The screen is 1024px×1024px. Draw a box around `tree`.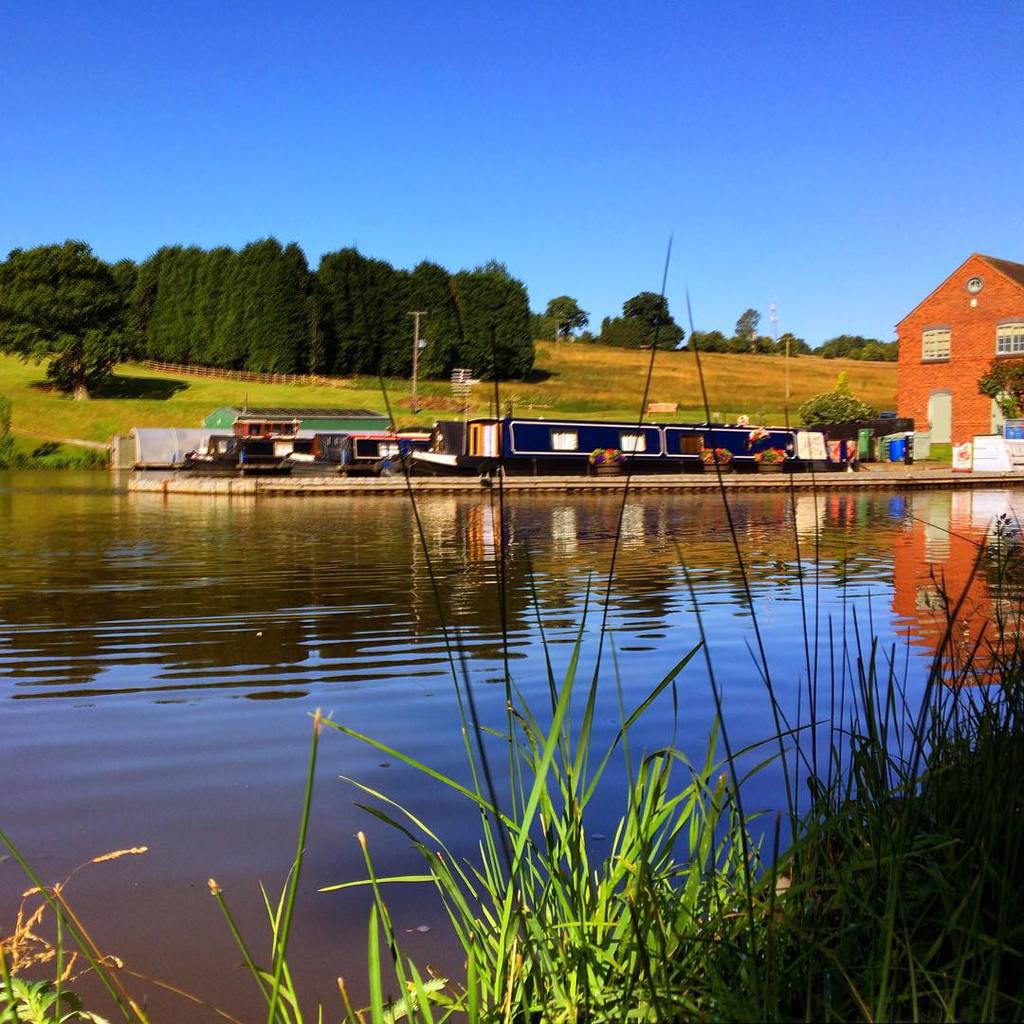
[x1=976, y1=357, x2=1023, y2=422].
